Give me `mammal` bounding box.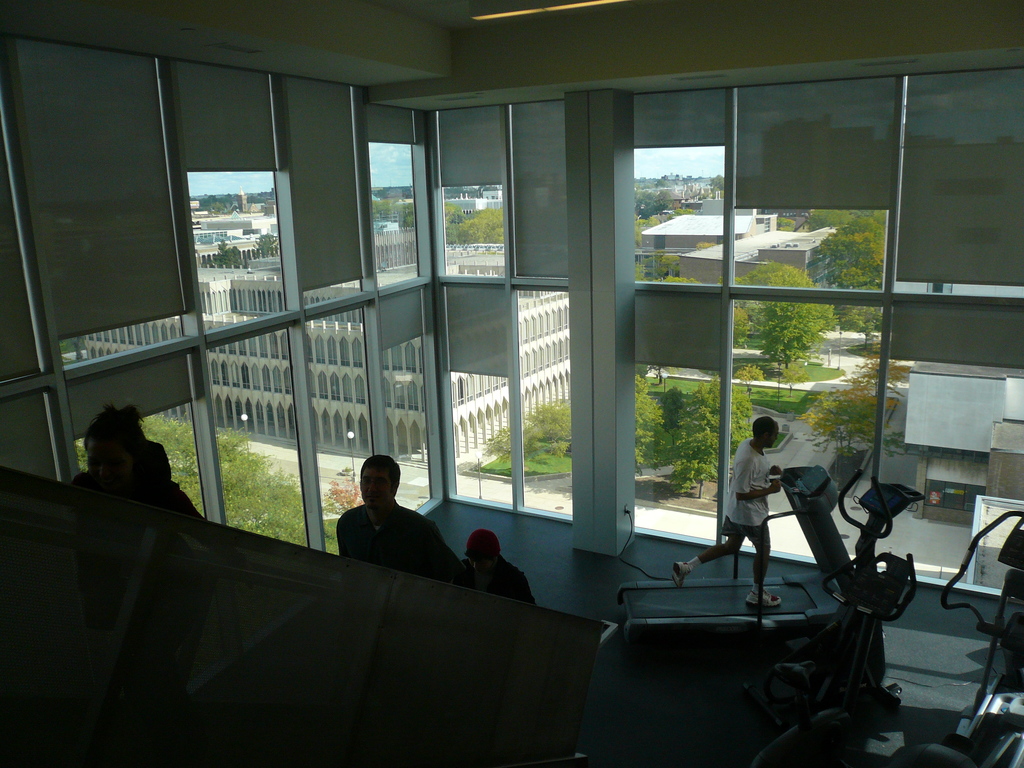
[337,454,467,586].
